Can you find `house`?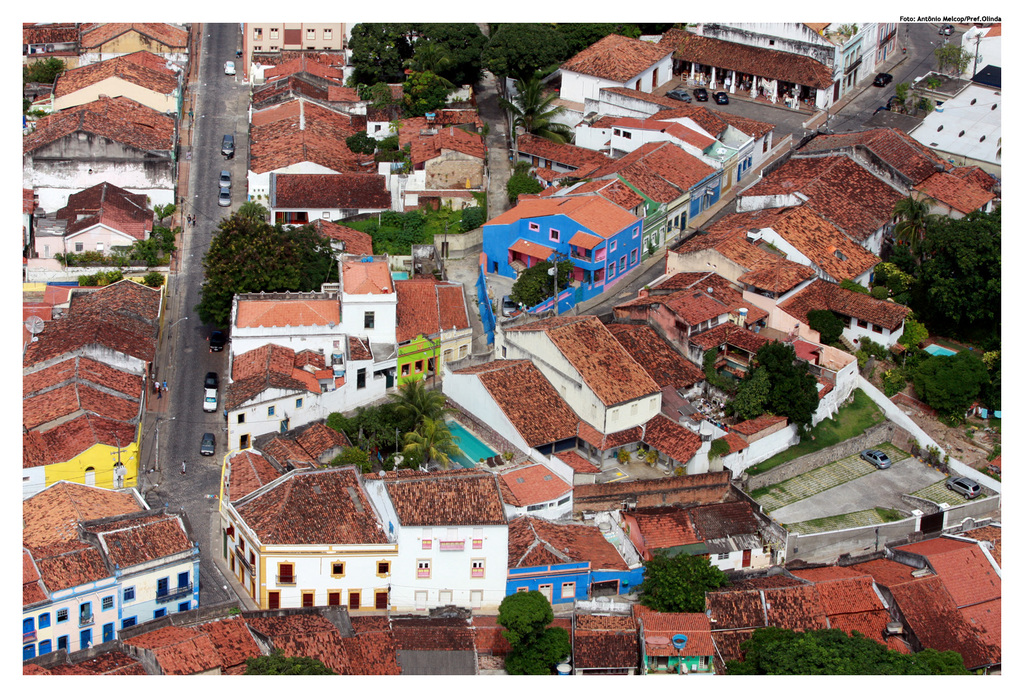
Yes, bounding box: left=18, top=474, right=207, bottom=643.
